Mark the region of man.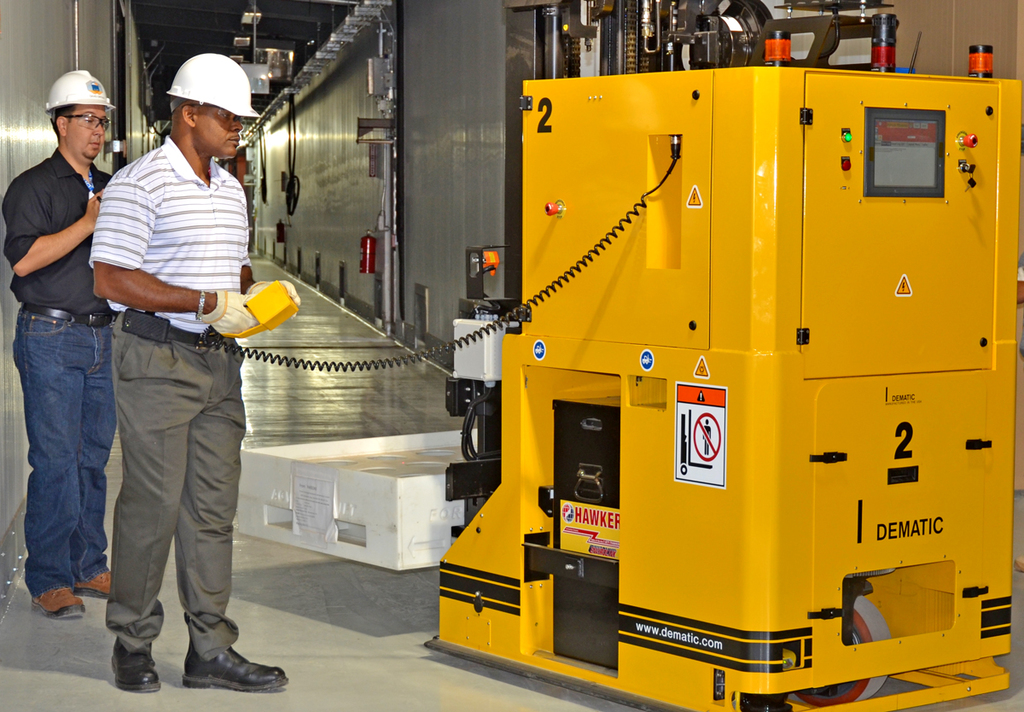
Region: (x1=1, y1=68, x2=116, y2=620).
